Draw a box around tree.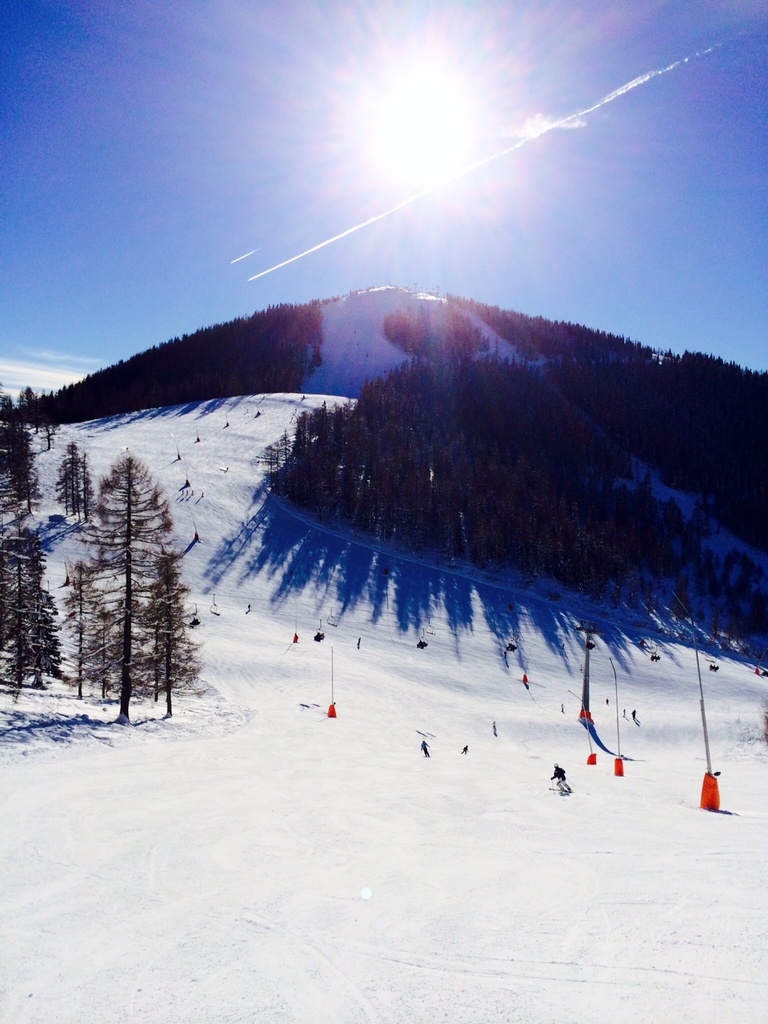
pyautogui.locateOnScreen(53, 424, 199, 748).
